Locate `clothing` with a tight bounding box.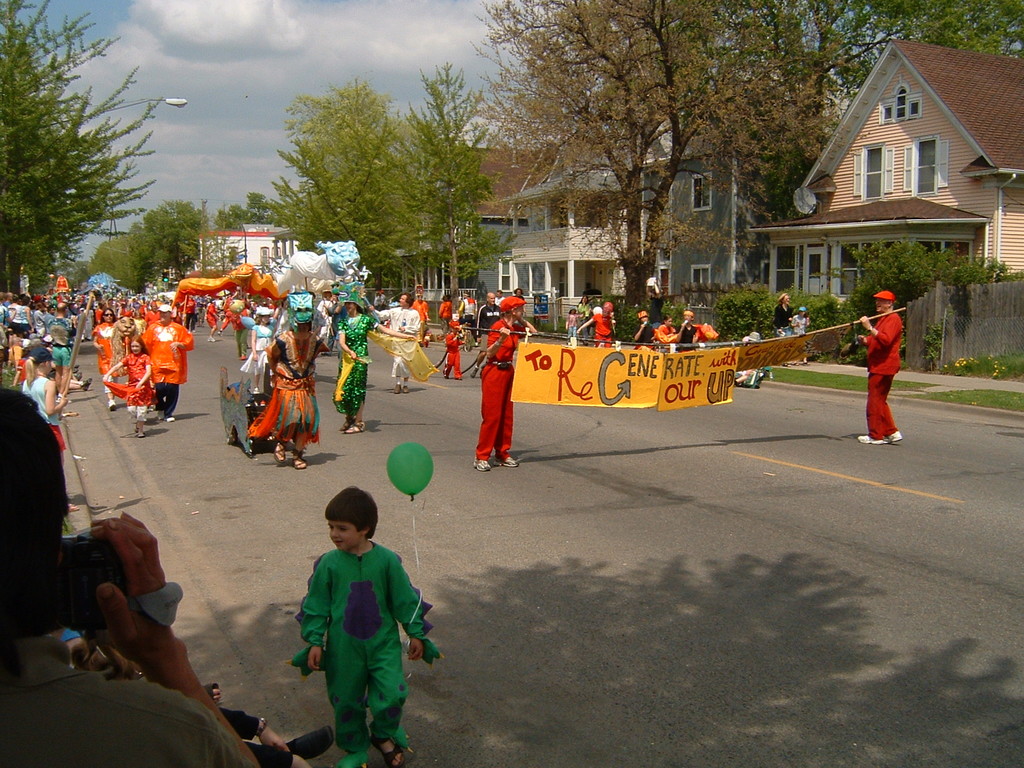
[left=185, top=303, right=196, bottom=327].
